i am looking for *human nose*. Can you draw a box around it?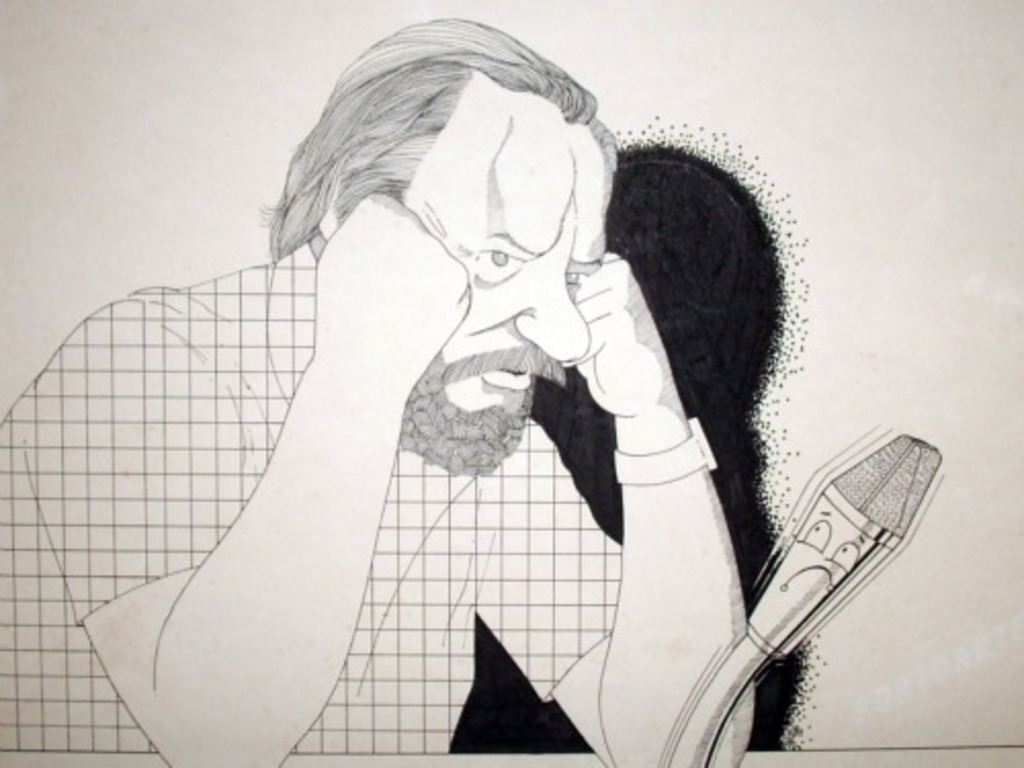
Sure, the bounding box is {"left": 514, "top": 276, "right": 590, "bottom": 358}.
